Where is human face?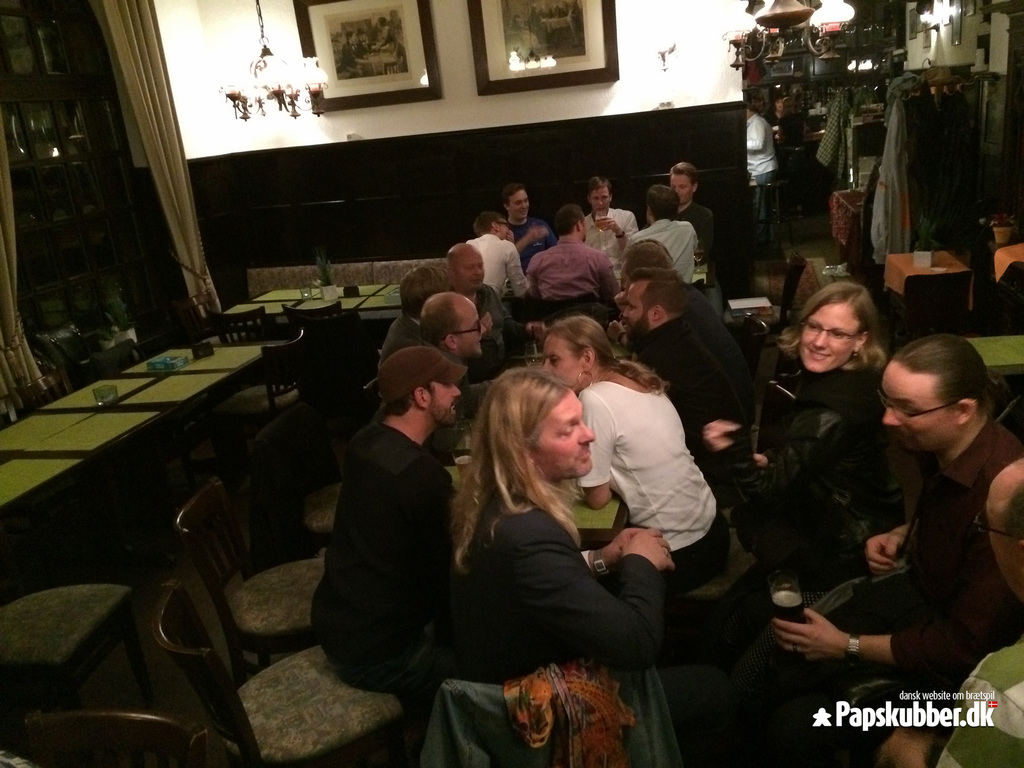
left=993, top=474, right=1023, bottom=600.
